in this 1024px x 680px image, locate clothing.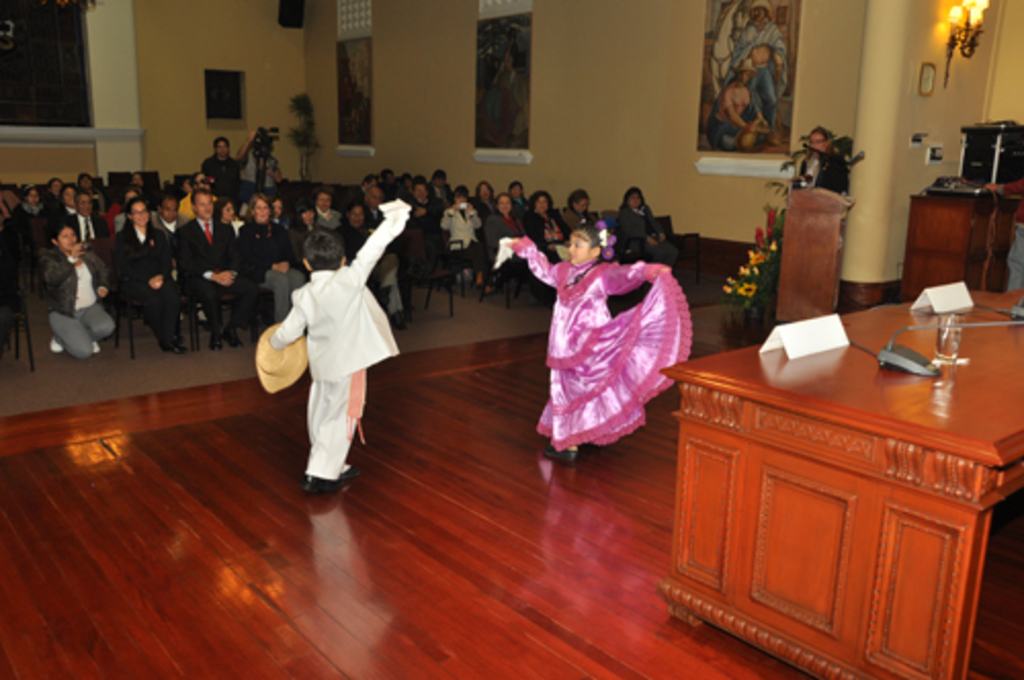
Bounding box: select_region(279, 203, 401, 483).
